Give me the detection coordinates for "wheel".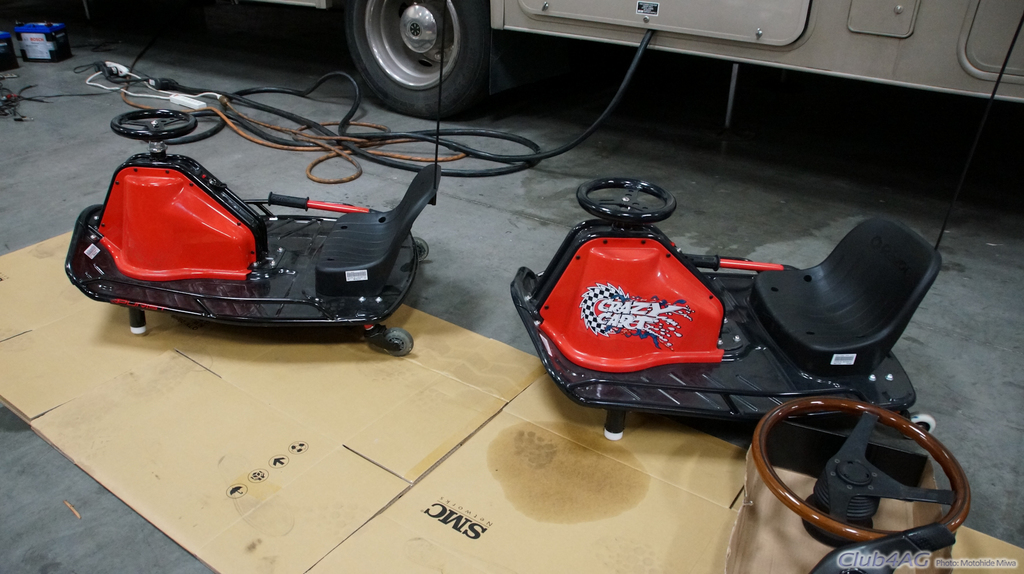
x1=341 y1=0 x2=489 y2=113.
